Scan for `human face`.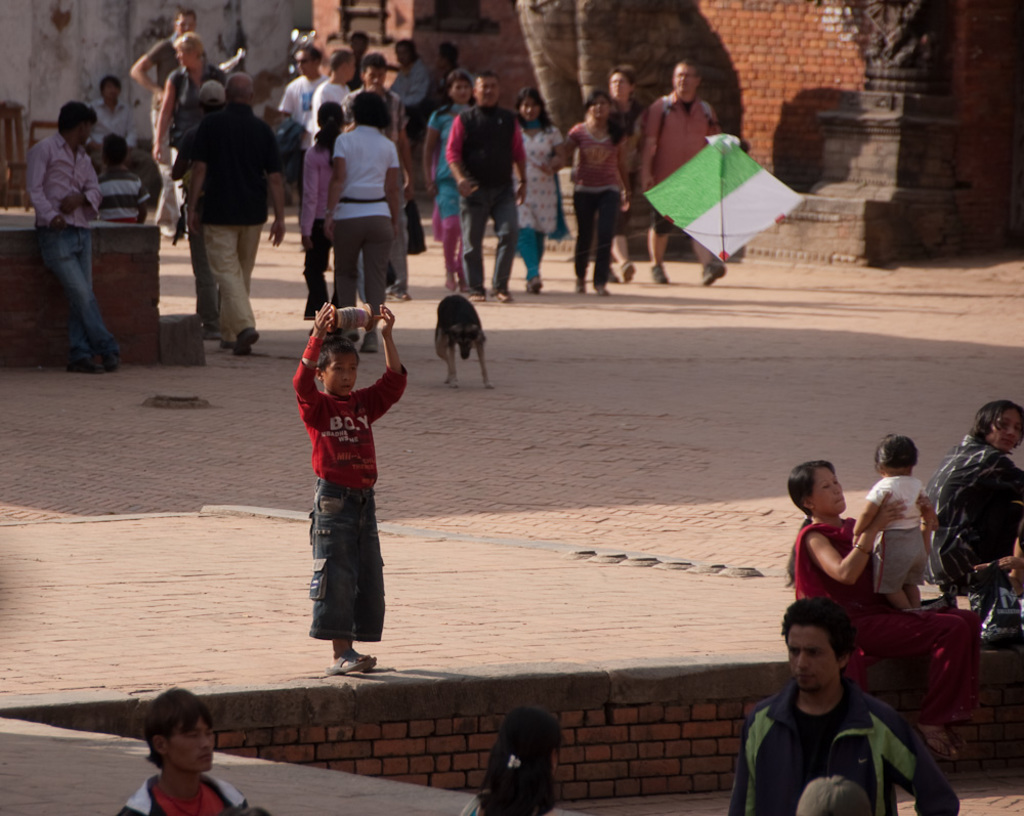
Scan result: x1=515 y1=98 x2=539 y2=120.
